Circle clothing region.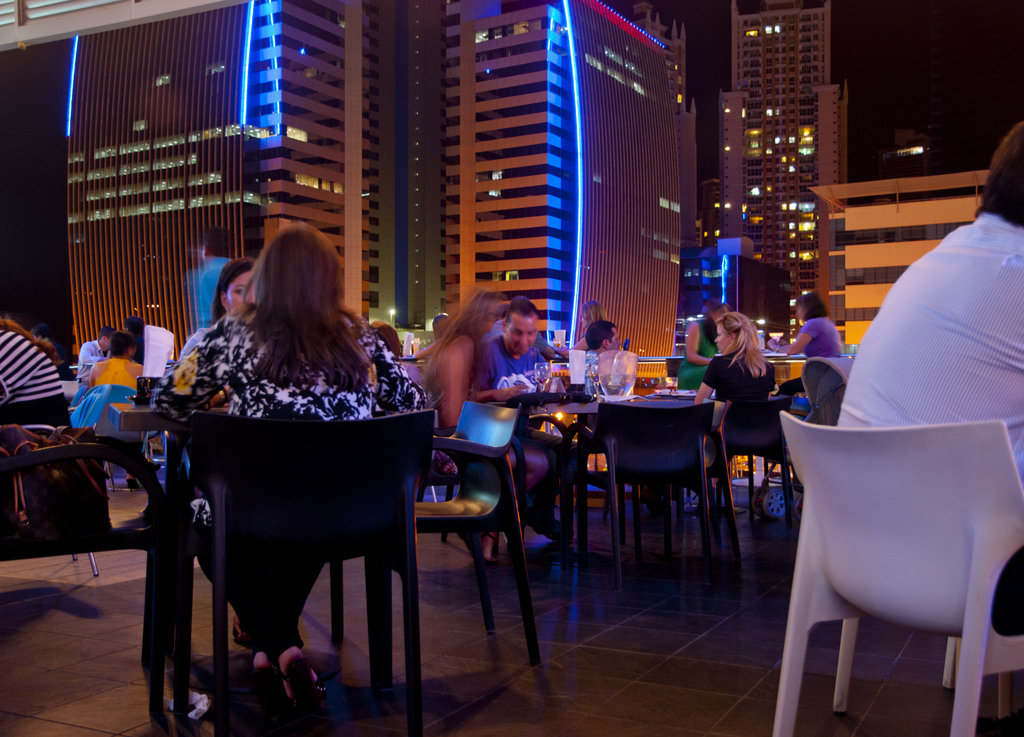
Region: bbox=(154, 316, 223, 381).
